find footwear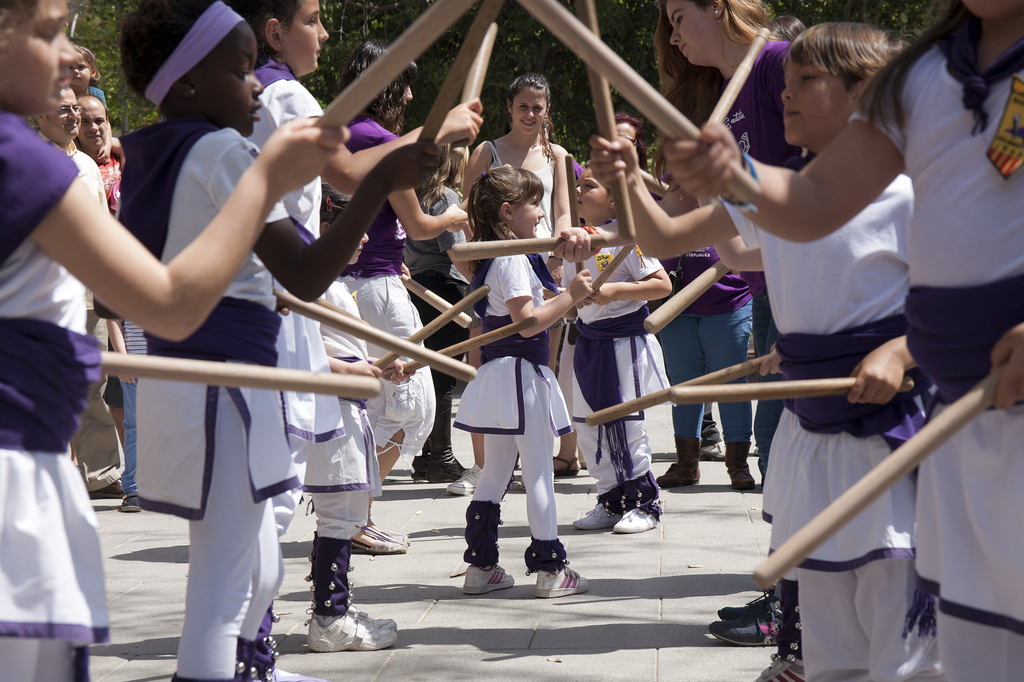
[x1=612, y1=509, x2=660, y2=531]
